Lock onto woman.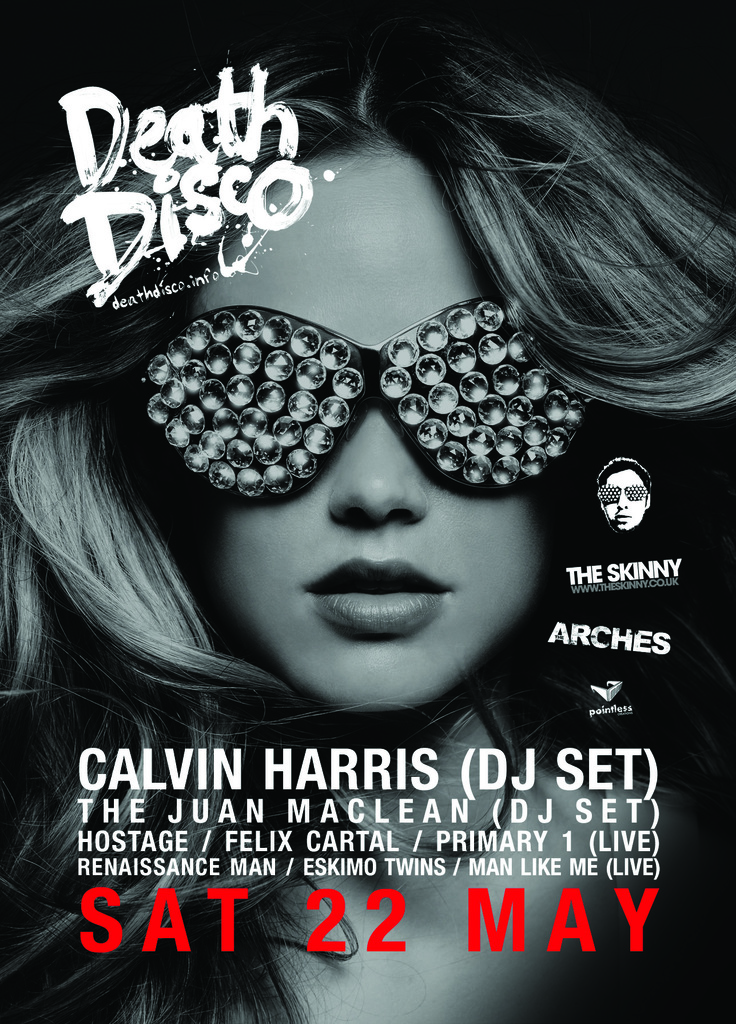
Locked: detection(0, 50, 735, 1023).
